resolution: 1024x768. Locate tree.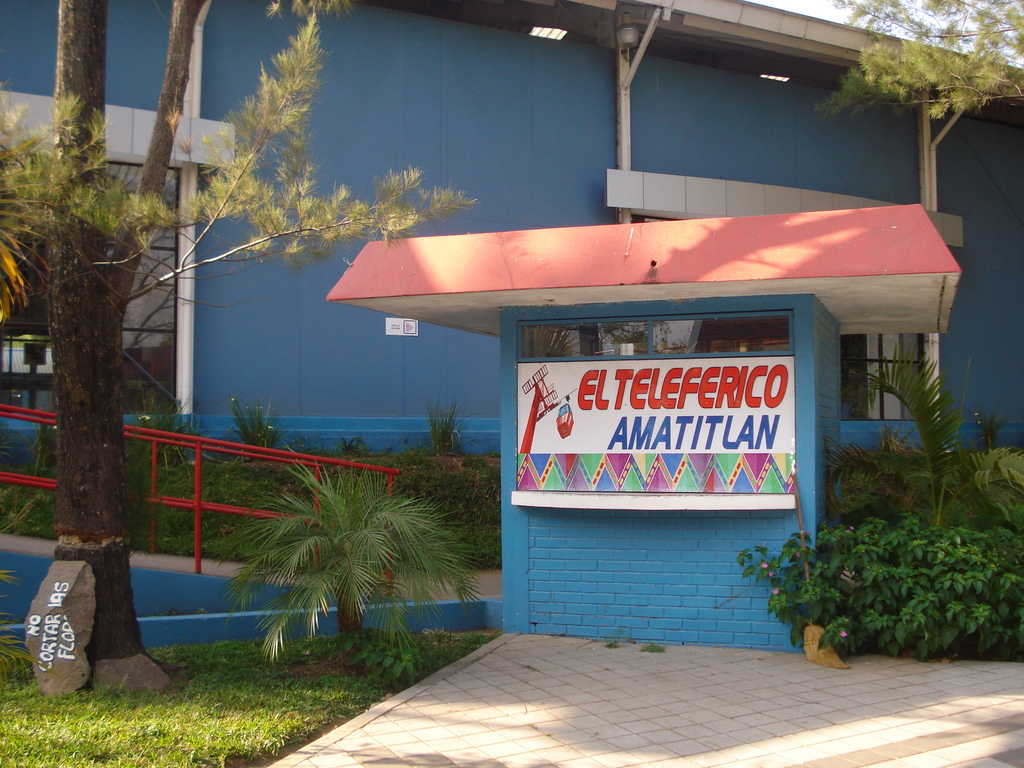
(0,73,221,553).
